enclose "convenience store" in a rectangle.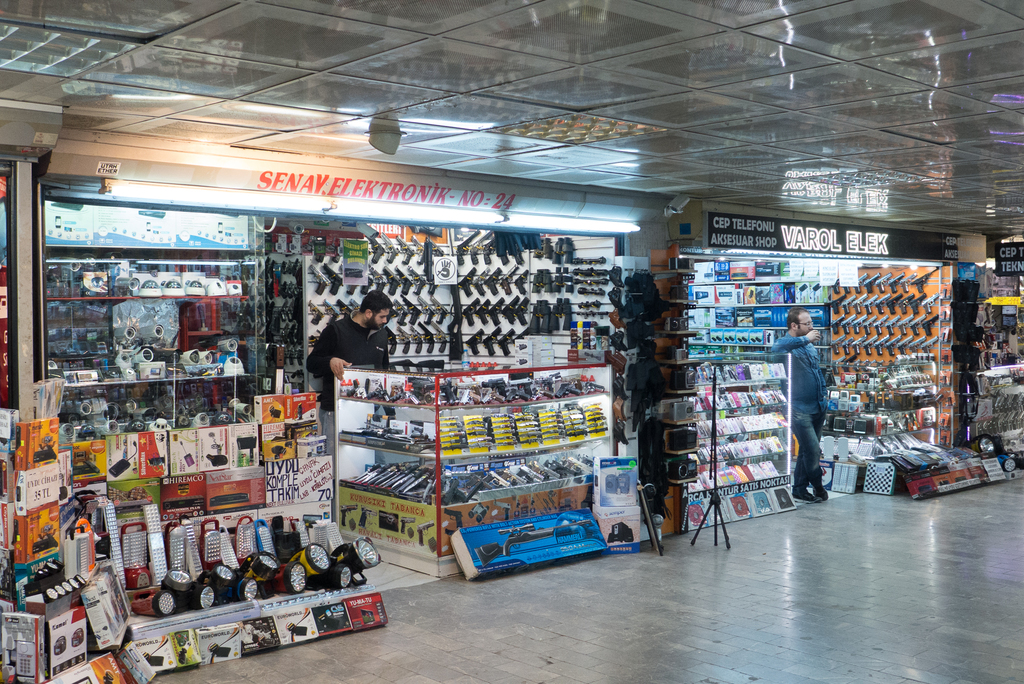
(x1=0, y1=94, x2=971, y2=634).
